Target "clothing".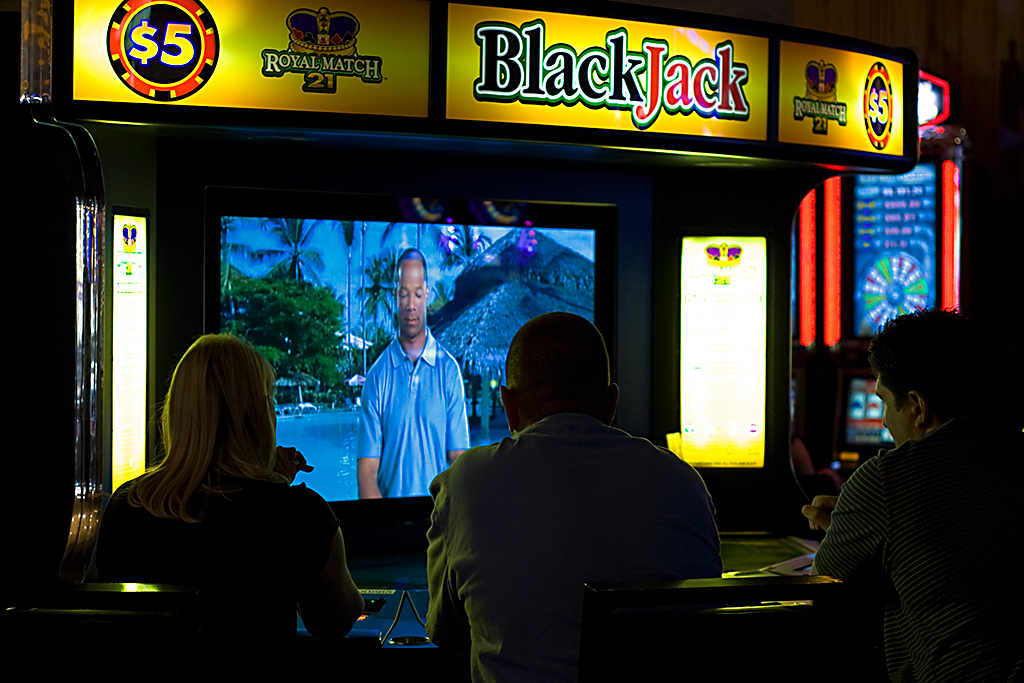
Target region: 358,327,472,499.
